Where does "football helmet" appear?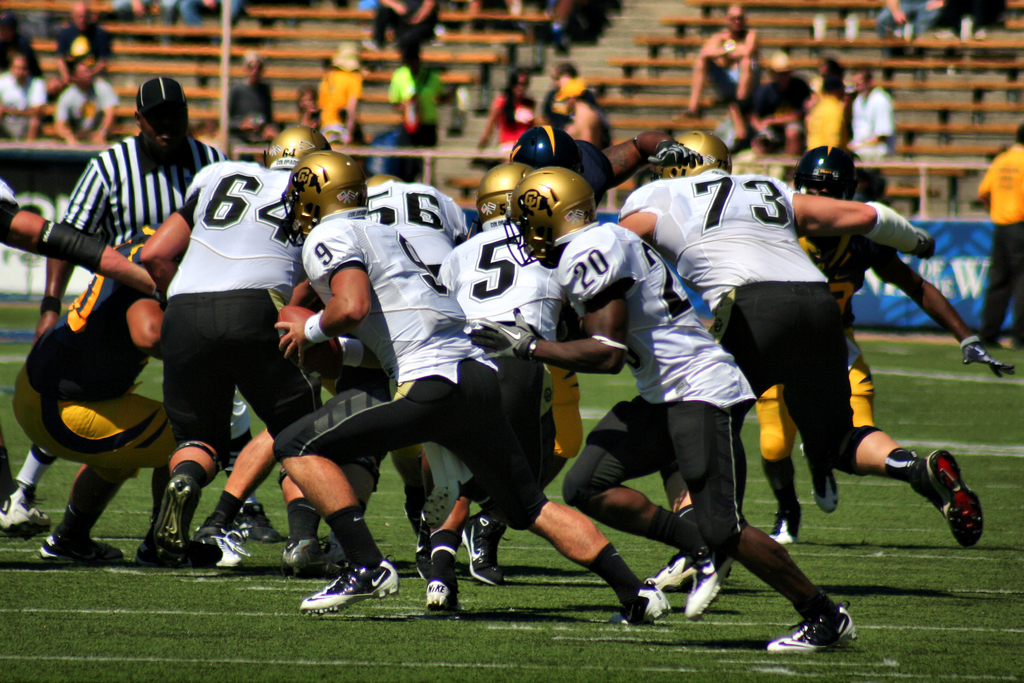
Appears at 808/139/877/218.
